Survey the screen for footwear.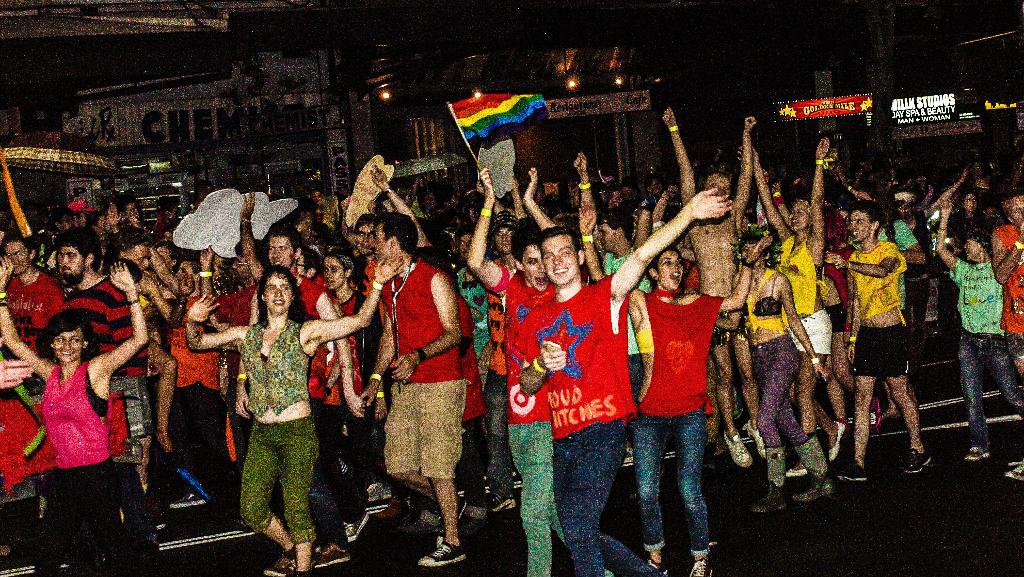
Survey found: select_region(844, 457, 868, 482).
